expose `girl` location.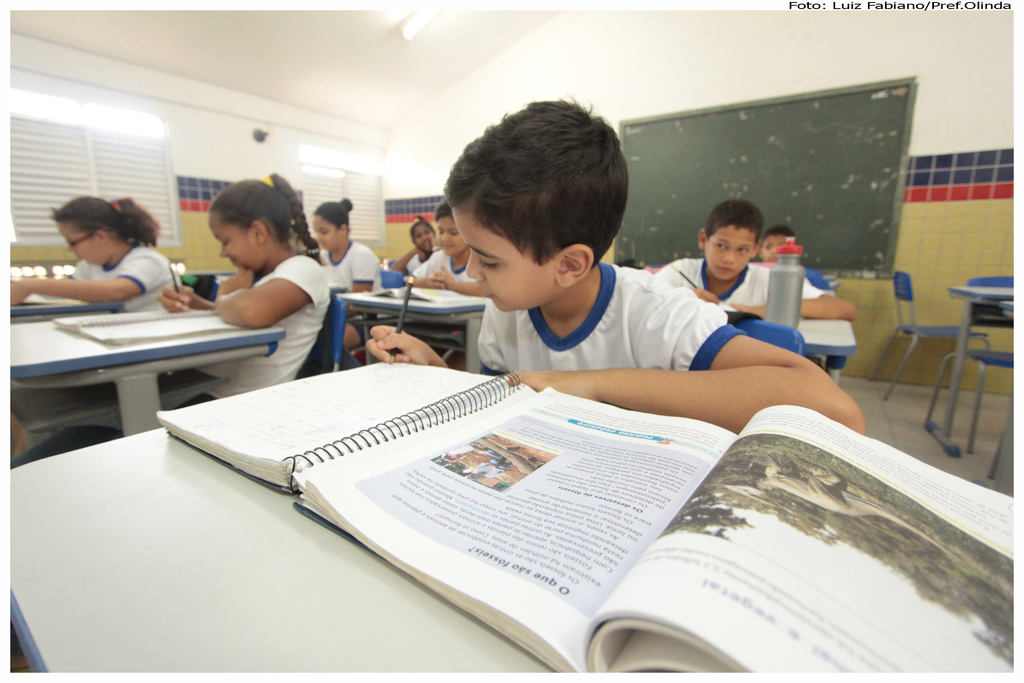
Exposed at locate(4, 168, 330, 469).
